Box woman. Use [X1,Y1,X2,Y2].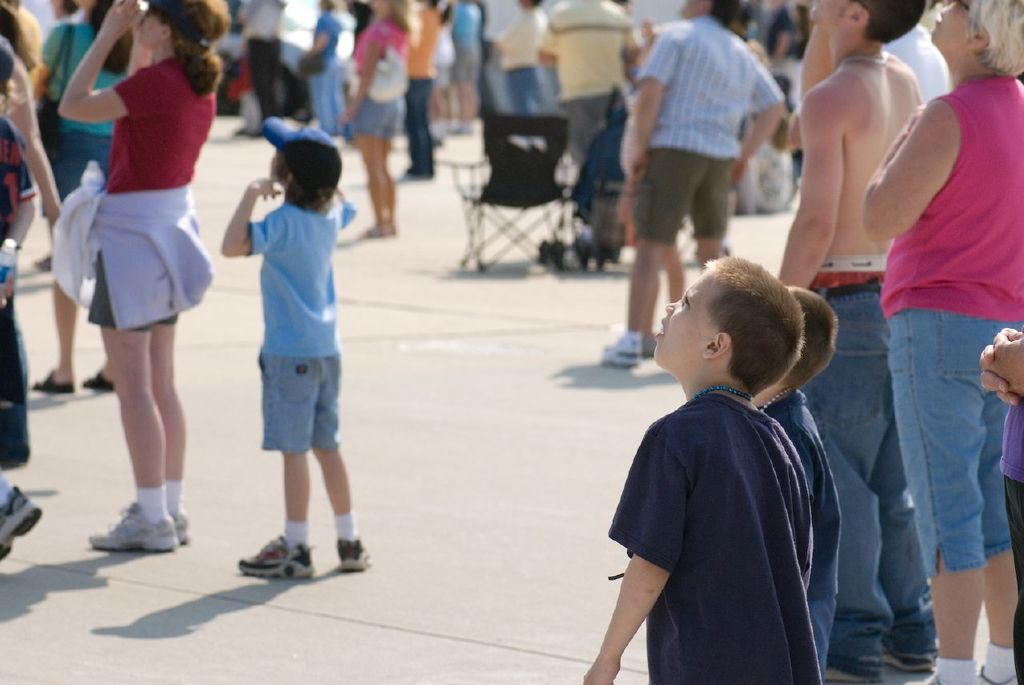
[299,0,345,139].
